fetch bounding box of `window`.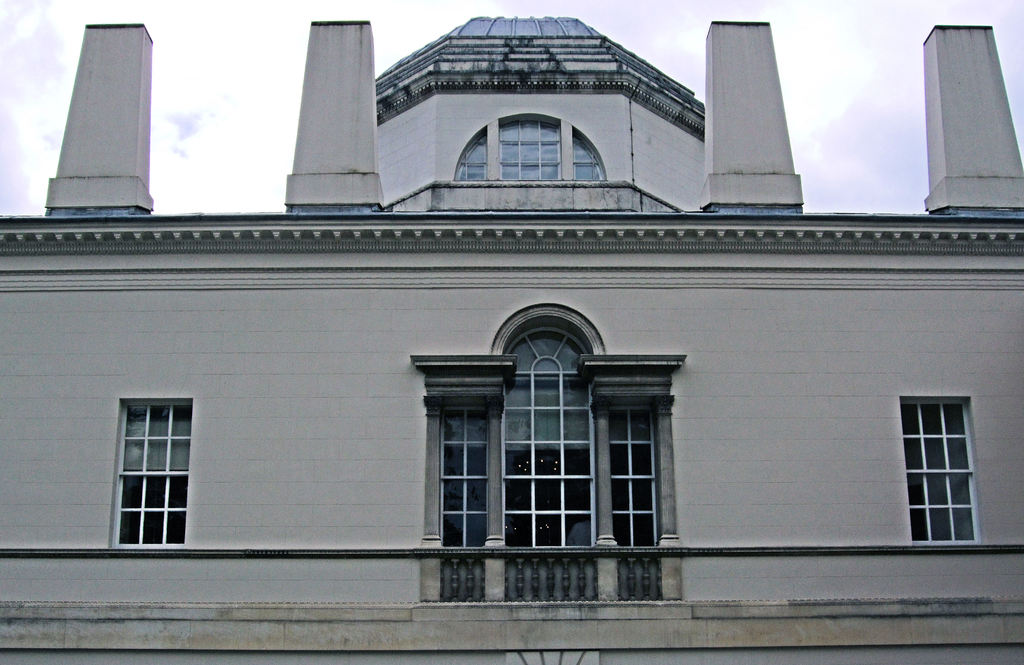
Bbox: box(455, 131, 492, 185).
